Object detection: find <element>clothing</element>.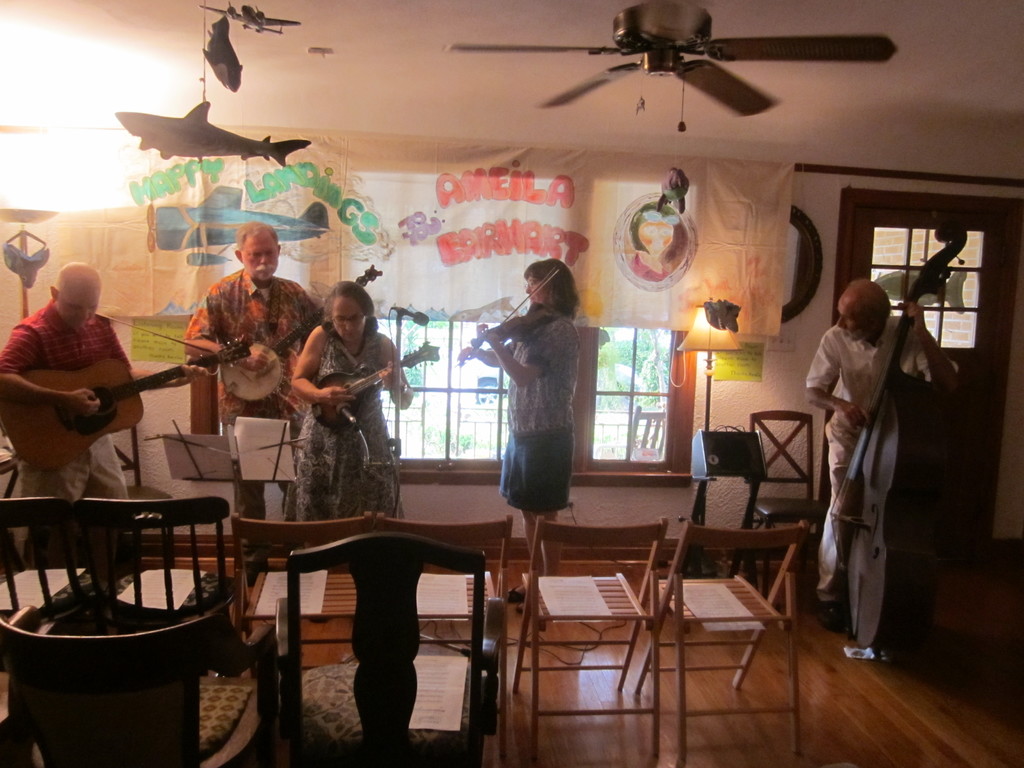
locate(182, 257, 317, 573).
